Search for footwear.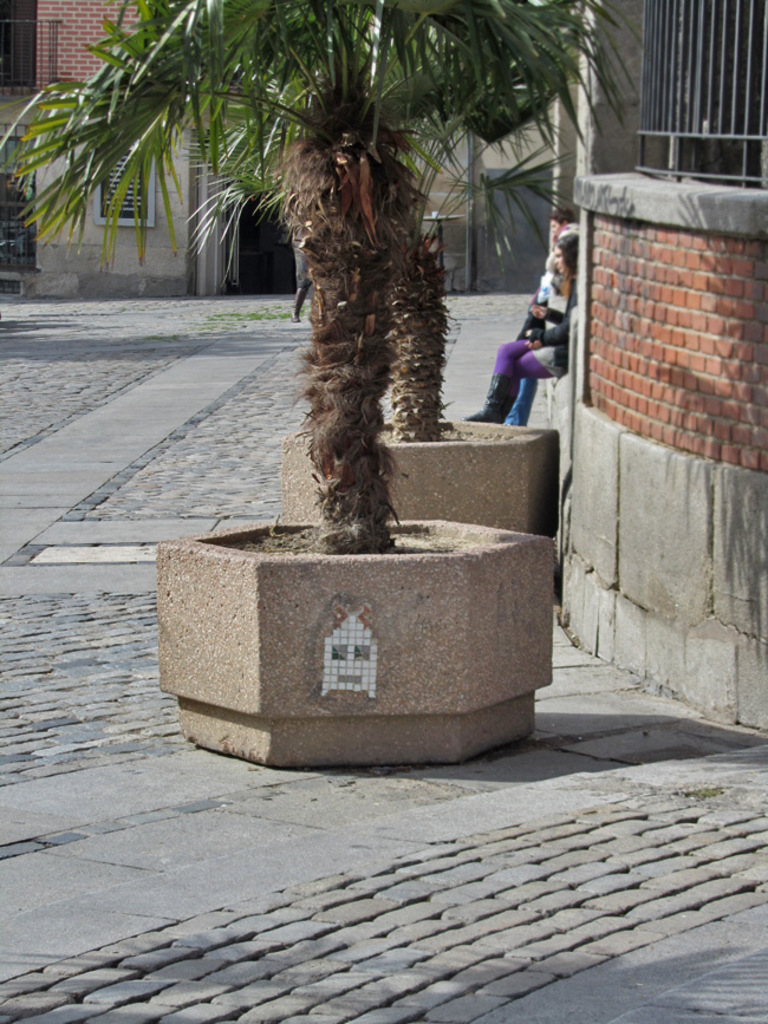
Found at [460,373,509,423].
